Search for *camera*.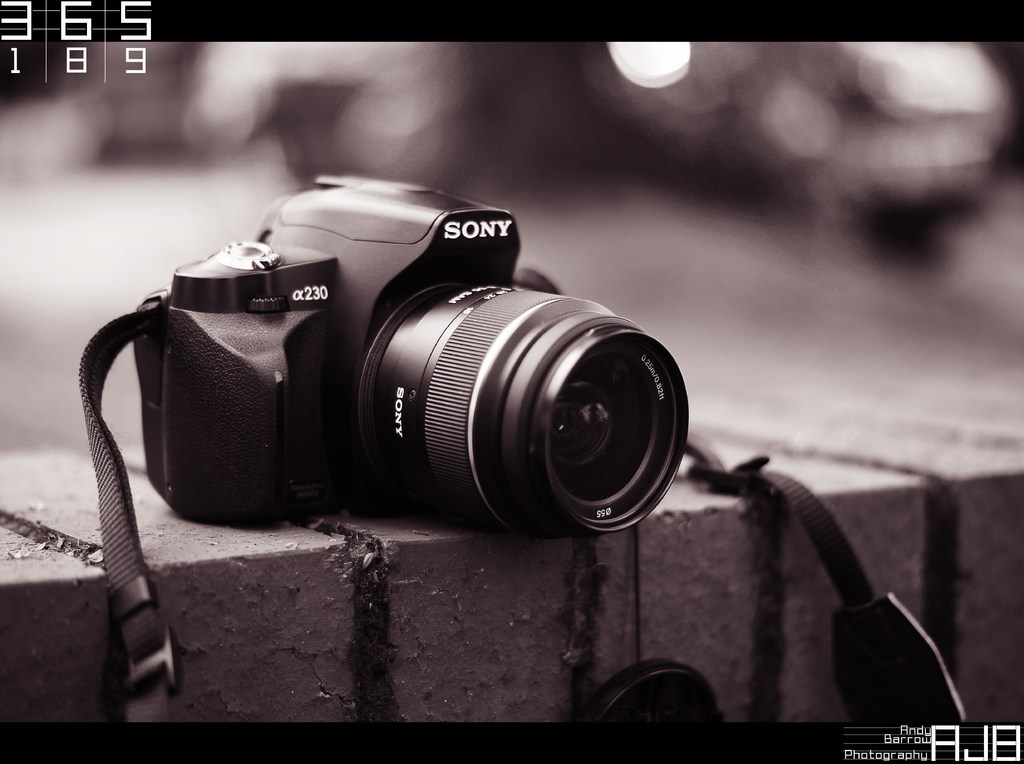
Found at 203:213:722:548.
